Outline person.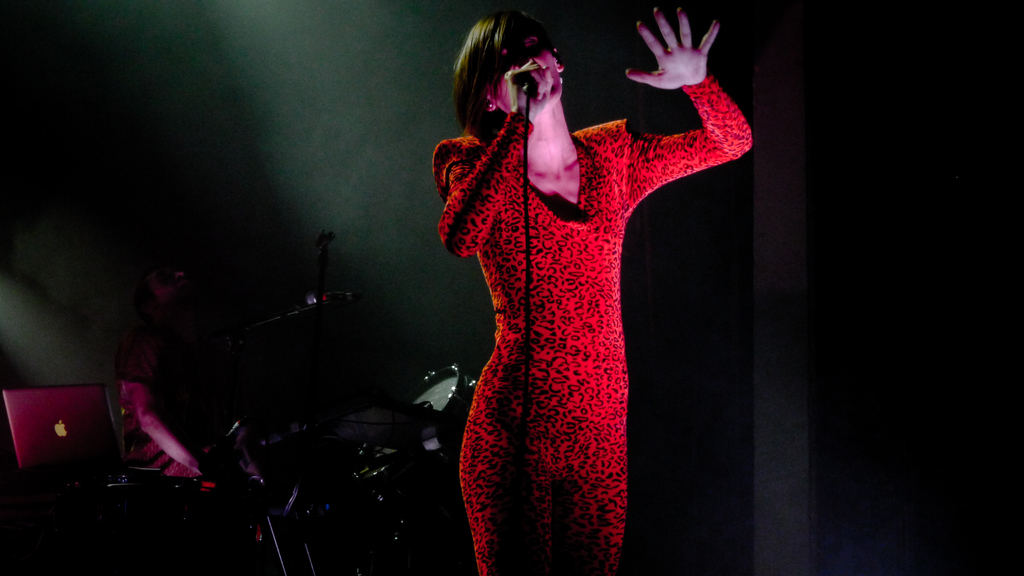
Outline: BBox(422, 0, 745, 548).
